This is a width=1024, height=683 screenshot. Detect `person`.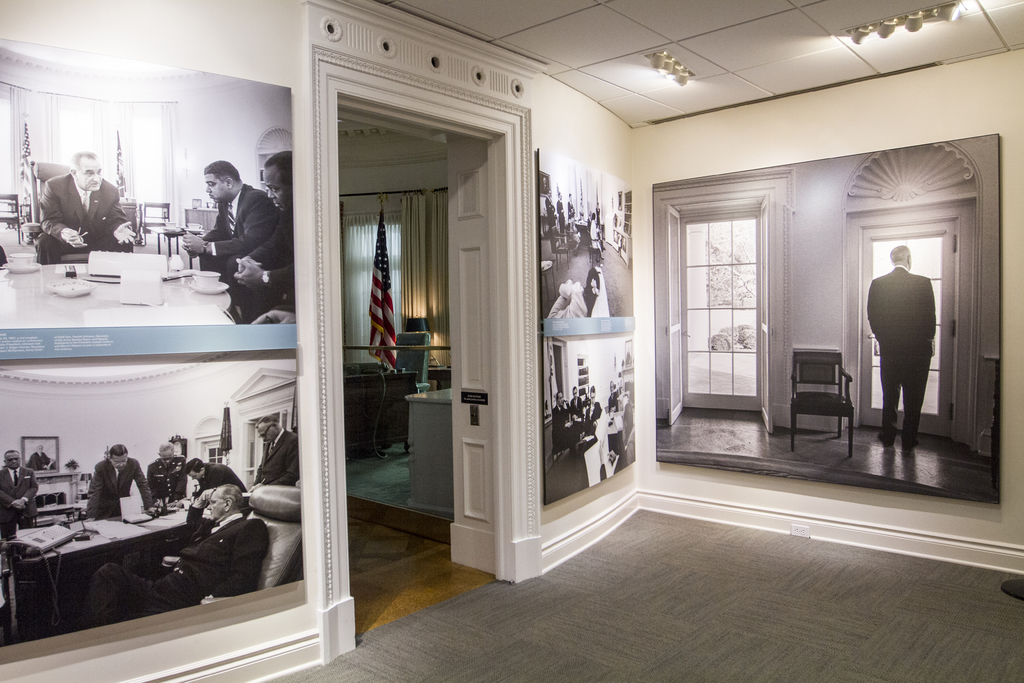
{"left": 258, "top": 419, "right": 297, "bottom": 483}.
